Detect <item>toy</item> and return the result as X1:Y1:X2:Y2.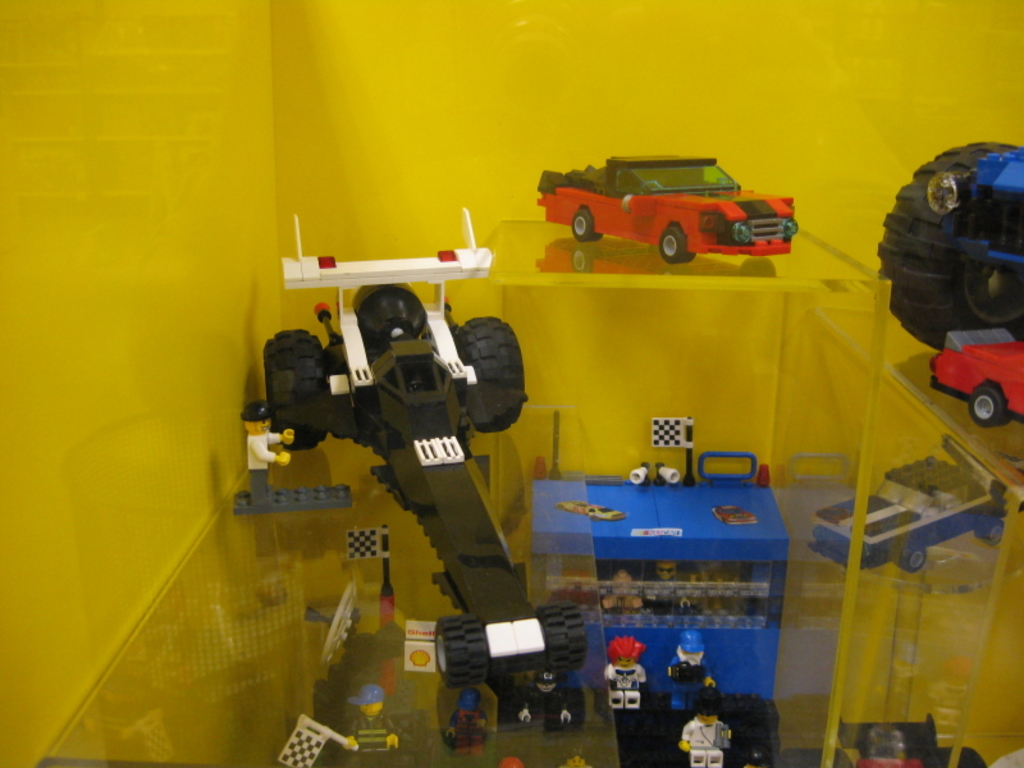
445:689:492:759.
